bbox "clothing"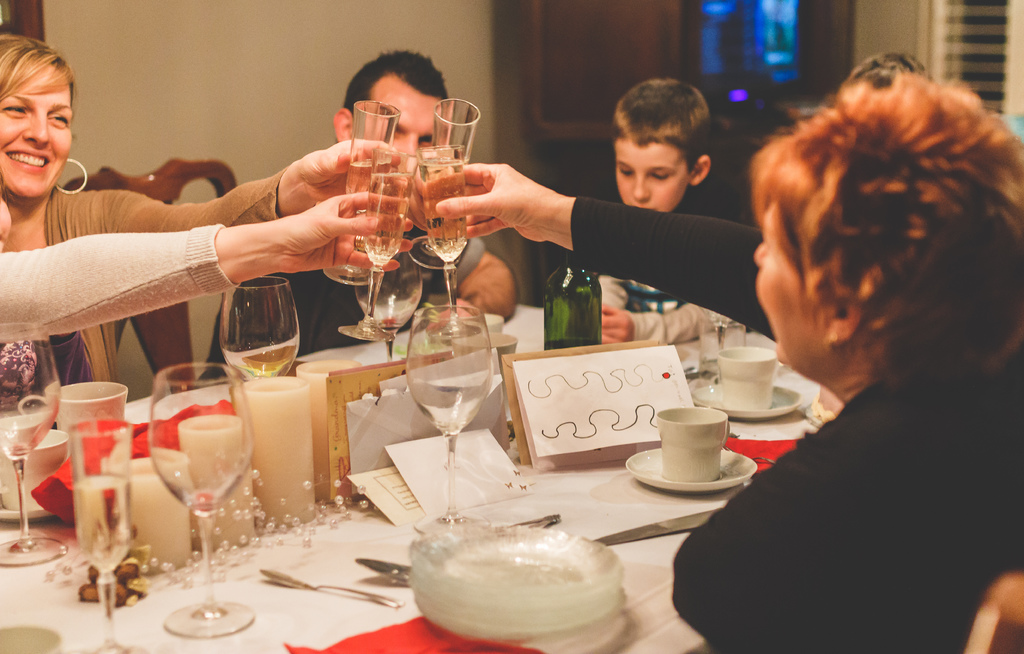
x1=0, y1=225, x2=242, y2=343
